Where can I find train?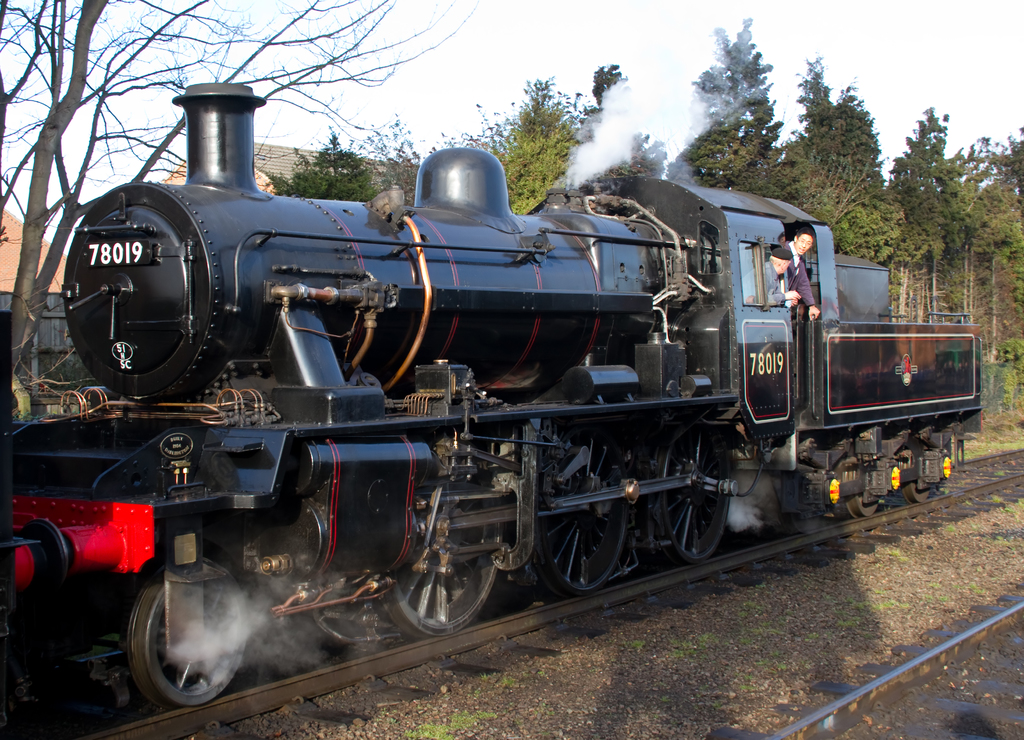
You can find it at locate(0, 82, 981, 739).
